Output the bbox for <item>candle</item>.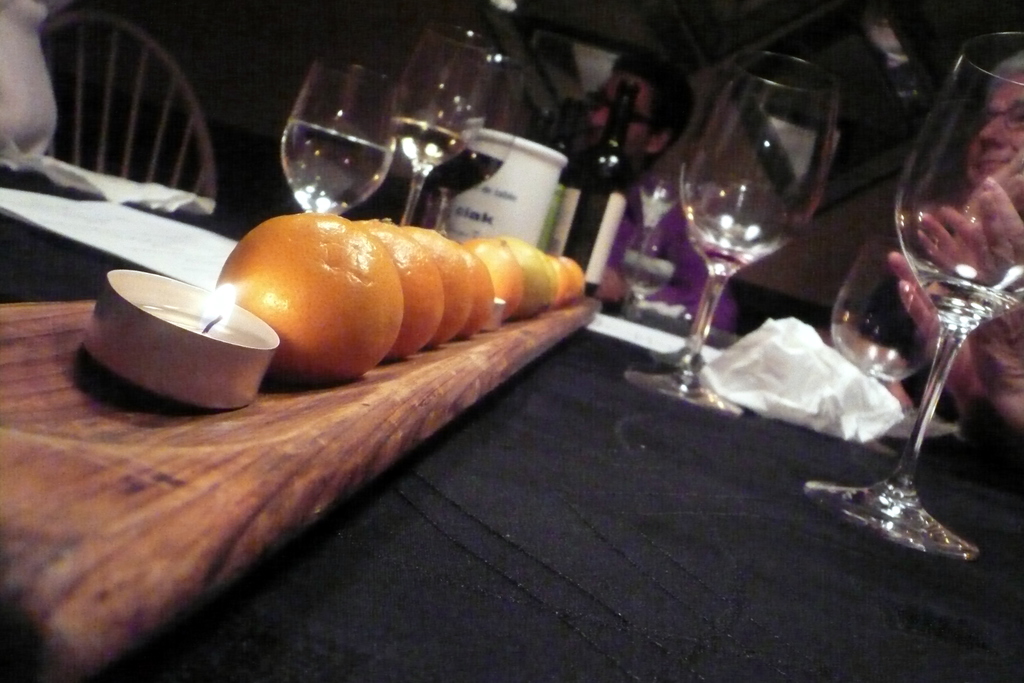
box(83, 268, 277, 409).
